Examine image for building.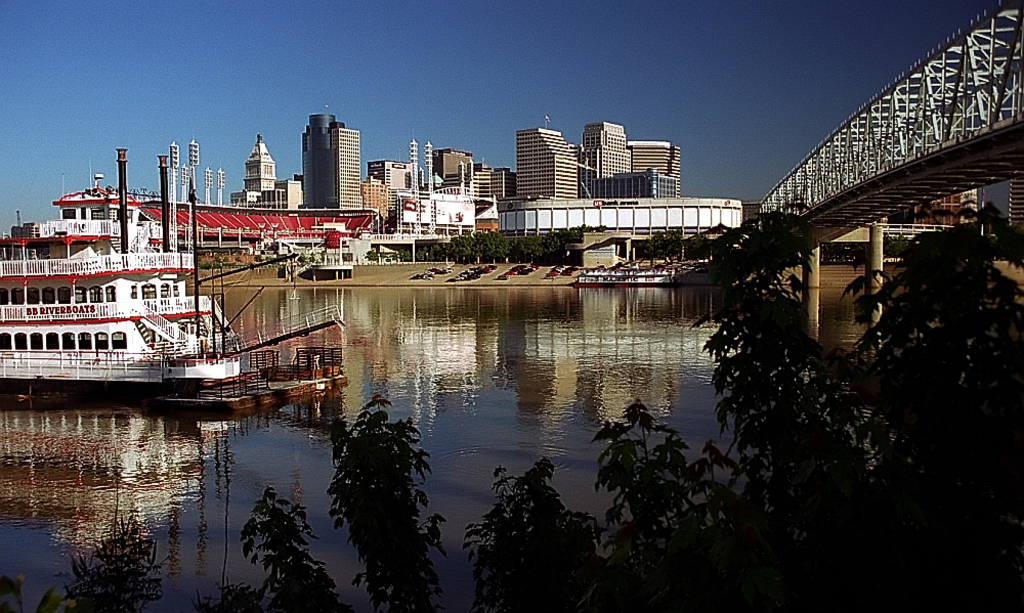
Examination result: box=[0, 144, 347, 417].
